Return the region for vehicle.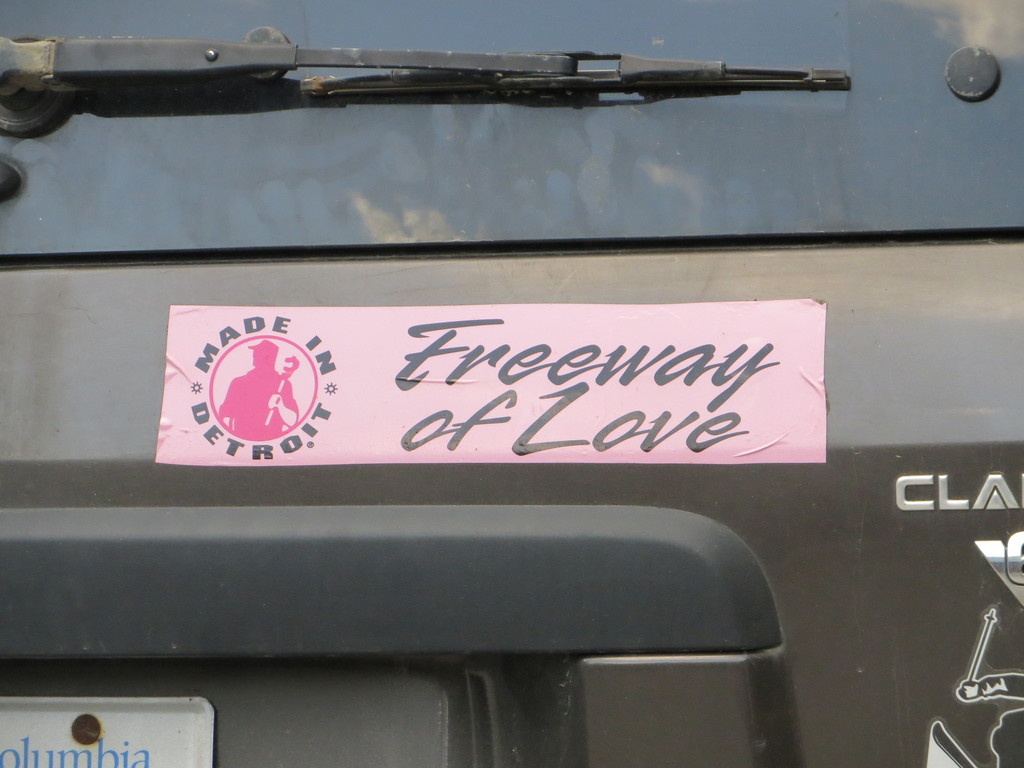
bbox(0, 0, 1023, 767).
